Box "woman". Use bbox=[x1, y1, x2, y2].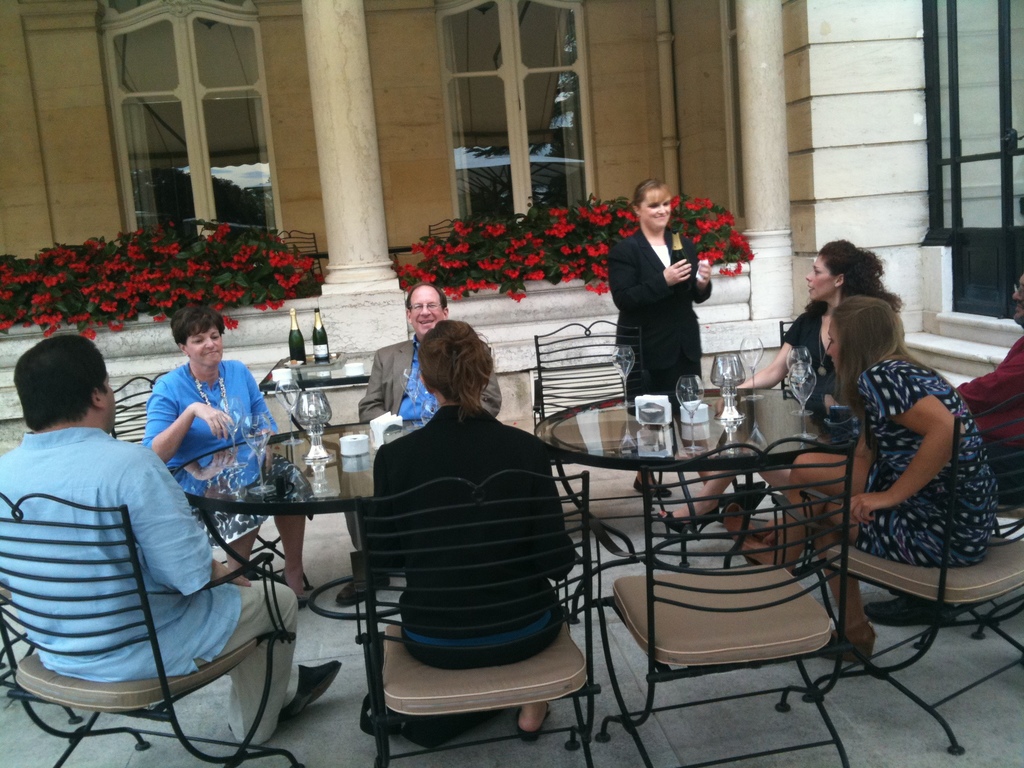
bbox=[143, 306, 316, 598].
